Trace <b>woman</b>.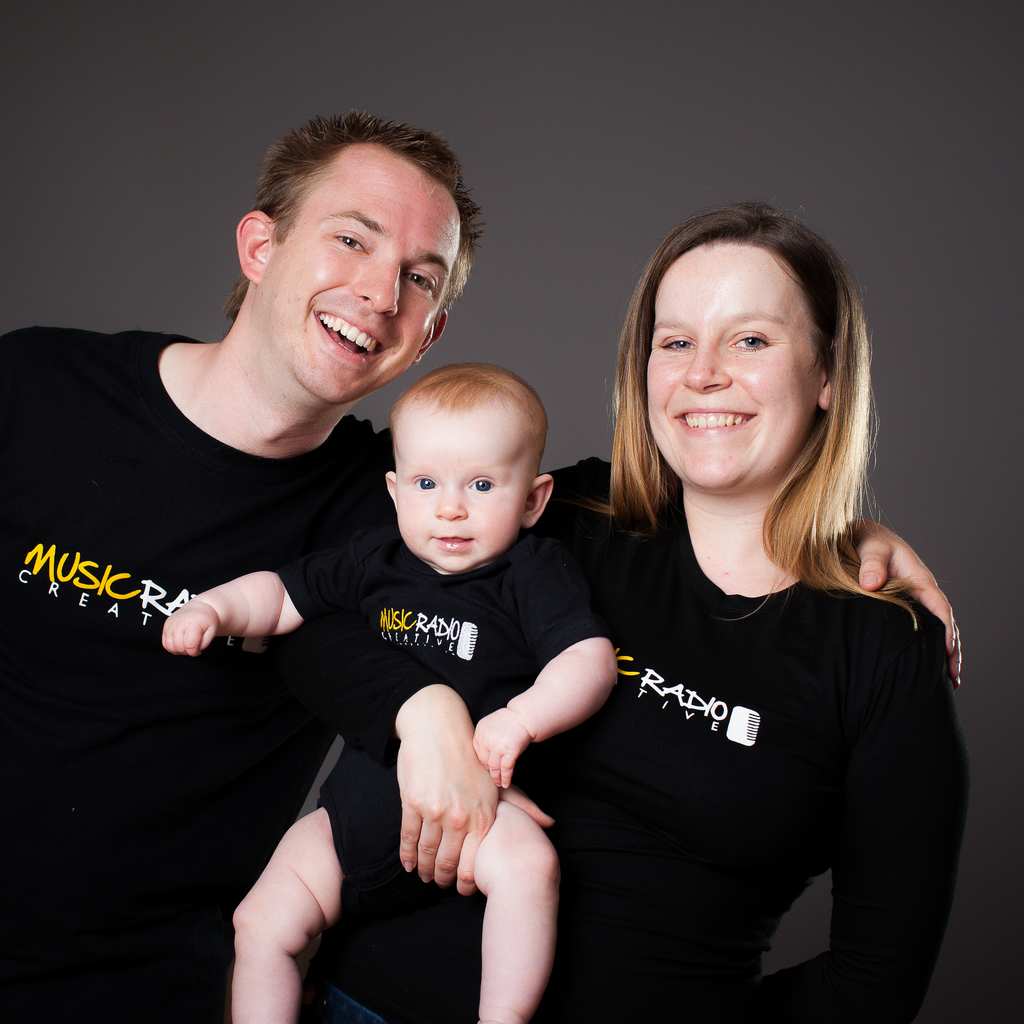
Traced to [507, 194, 966, 1023].
